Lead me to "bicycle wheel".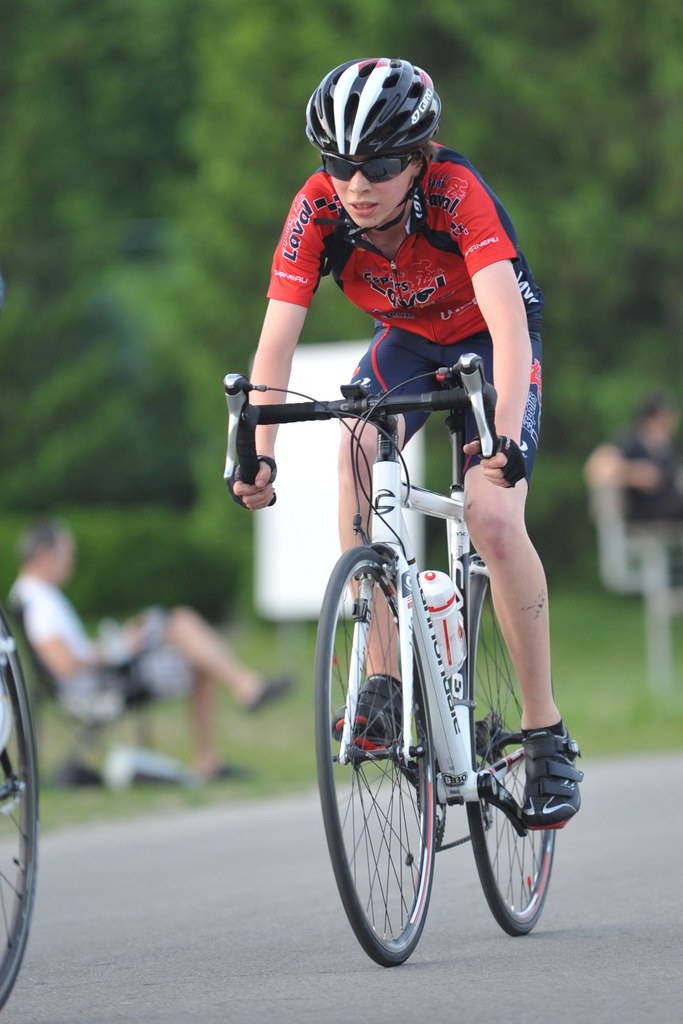
Lead to 311/537/448/970.
